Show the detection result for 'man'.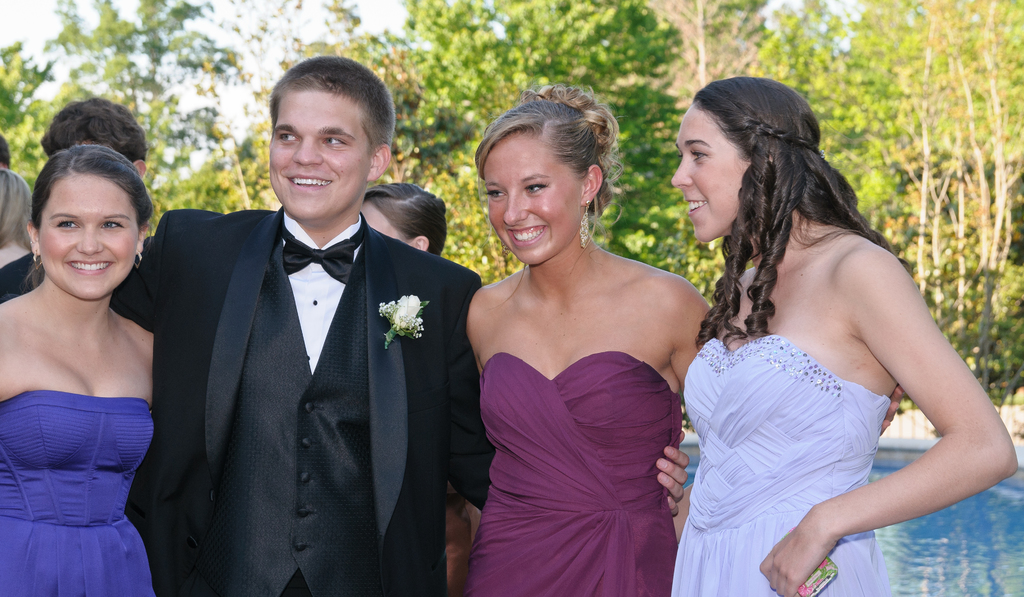
<box>104,78,458,596</box>.
